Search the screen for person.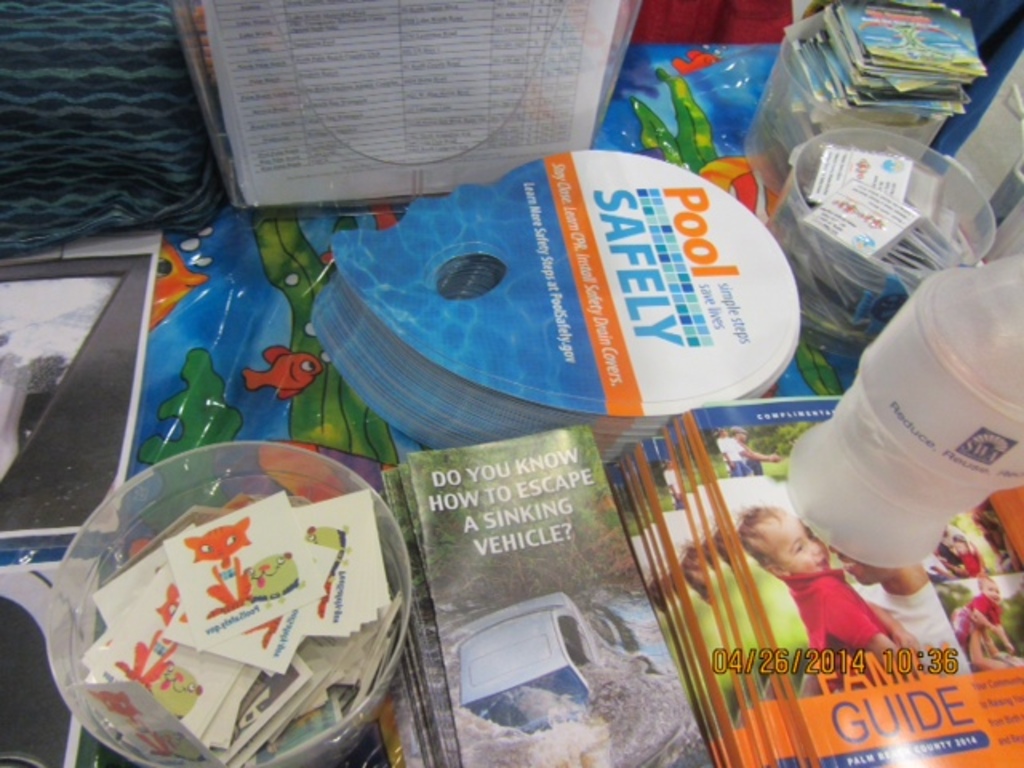
Found at (left=739, top=499, right=922, bottom=686).
